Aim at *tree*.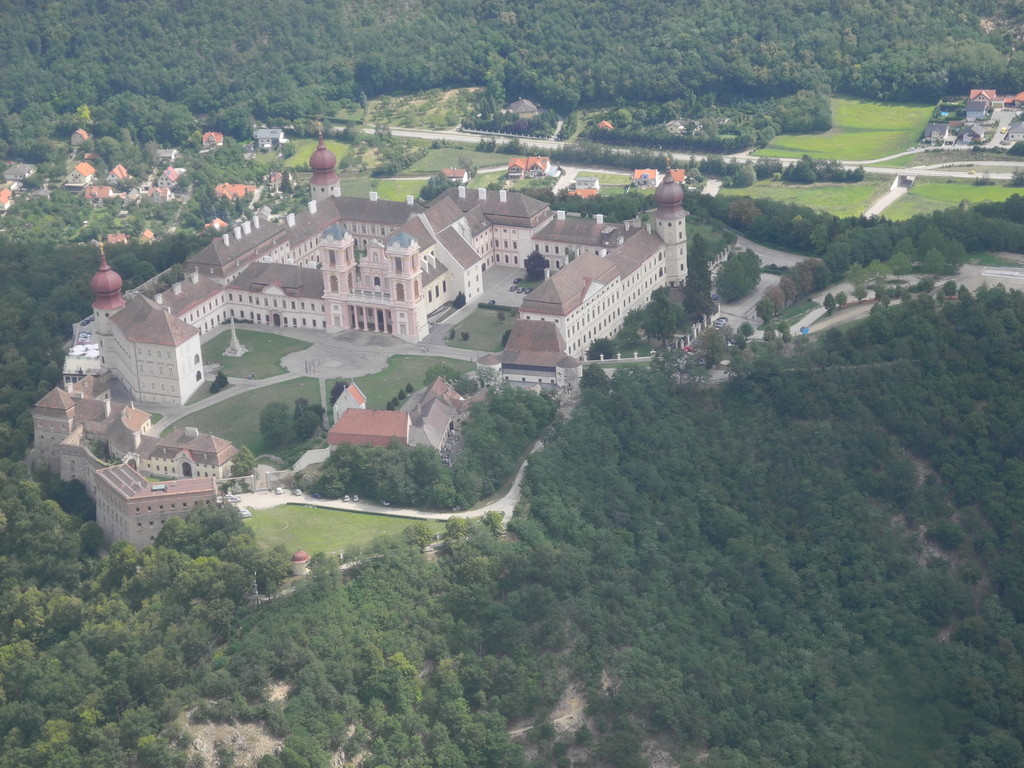
Aimed at (x1=461, y1=331, x2=465, y2=338).
